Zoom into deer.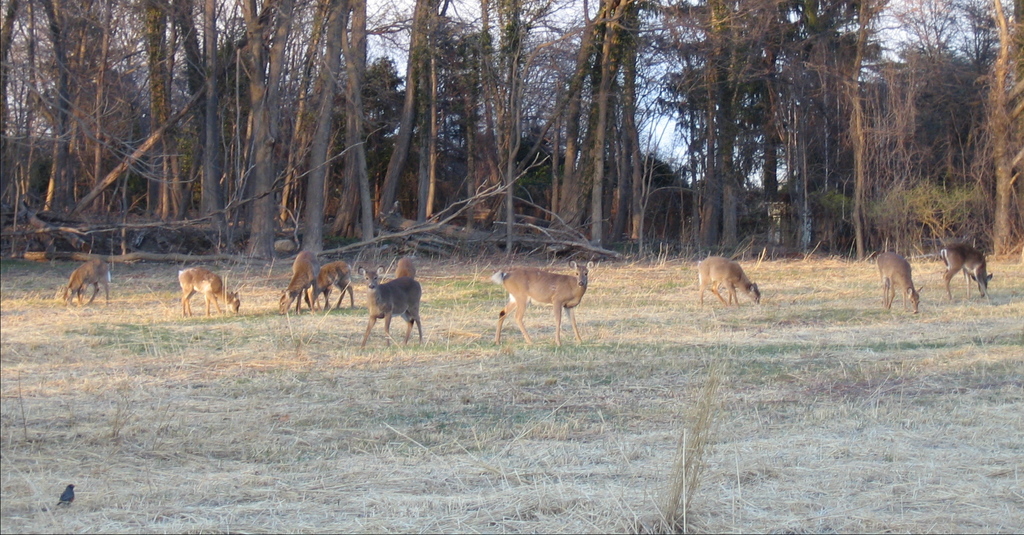
Zoom target: region(276, 248, 317, 315).
